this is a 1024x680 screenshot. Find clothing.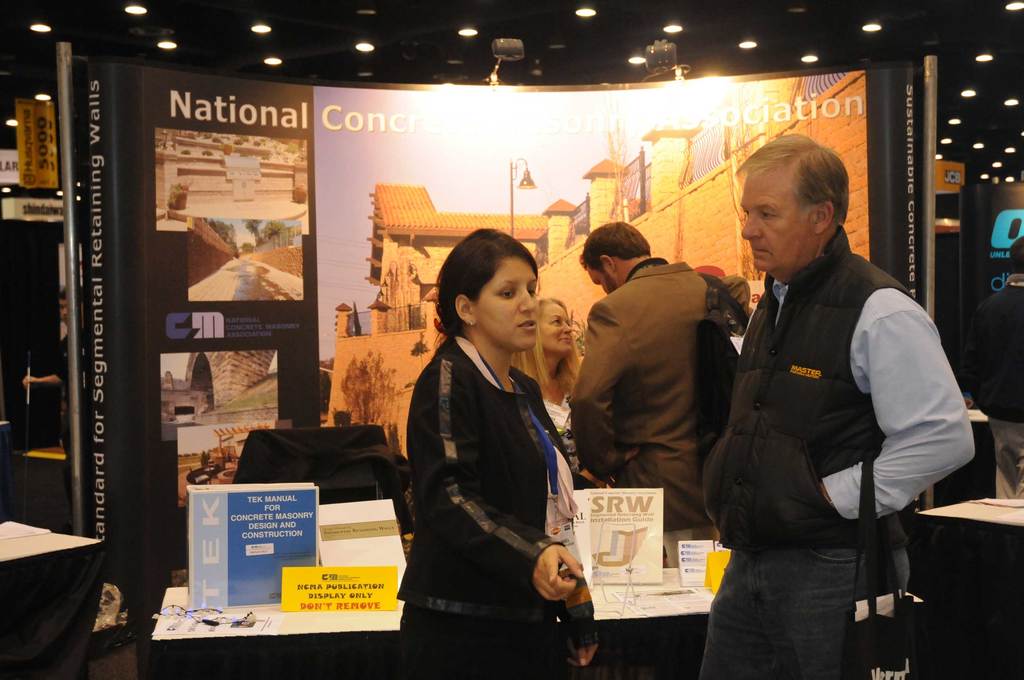
Bounding box: locate(395, 294, 584, 661).
